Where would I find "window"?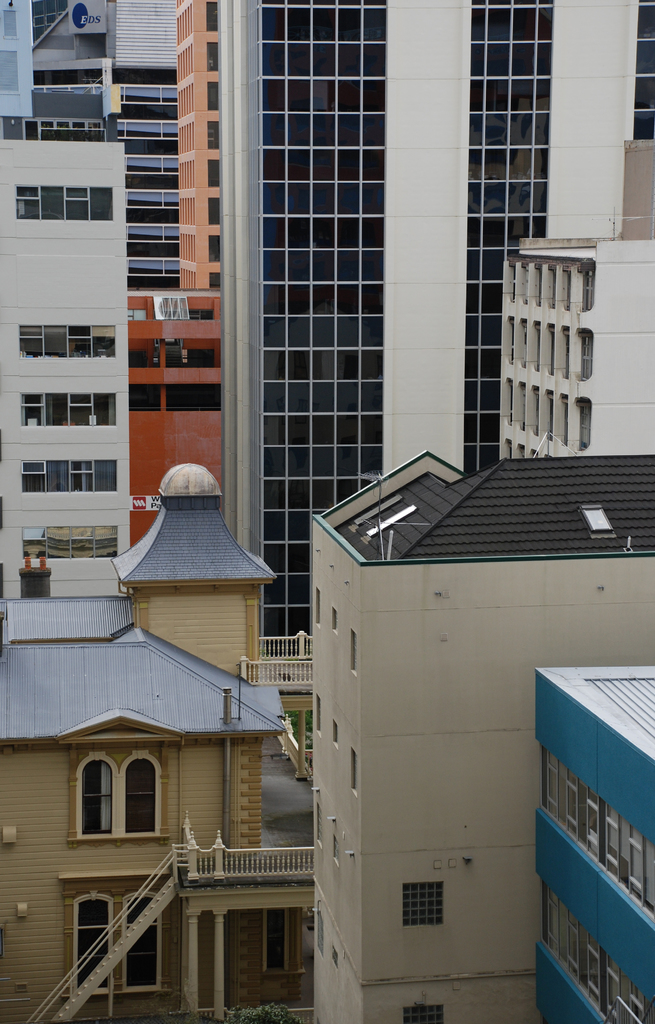
At x1=78 y1=753 x2=162 y2=836.
